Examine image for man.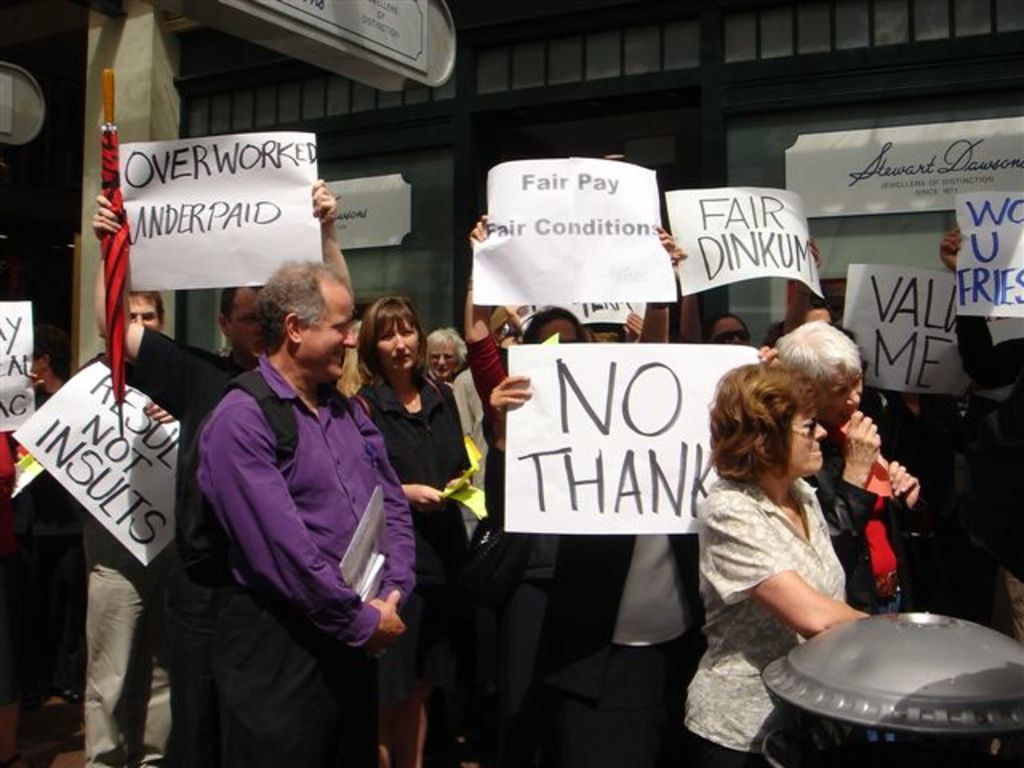
Examination result: 77, 286, 170, 766.
